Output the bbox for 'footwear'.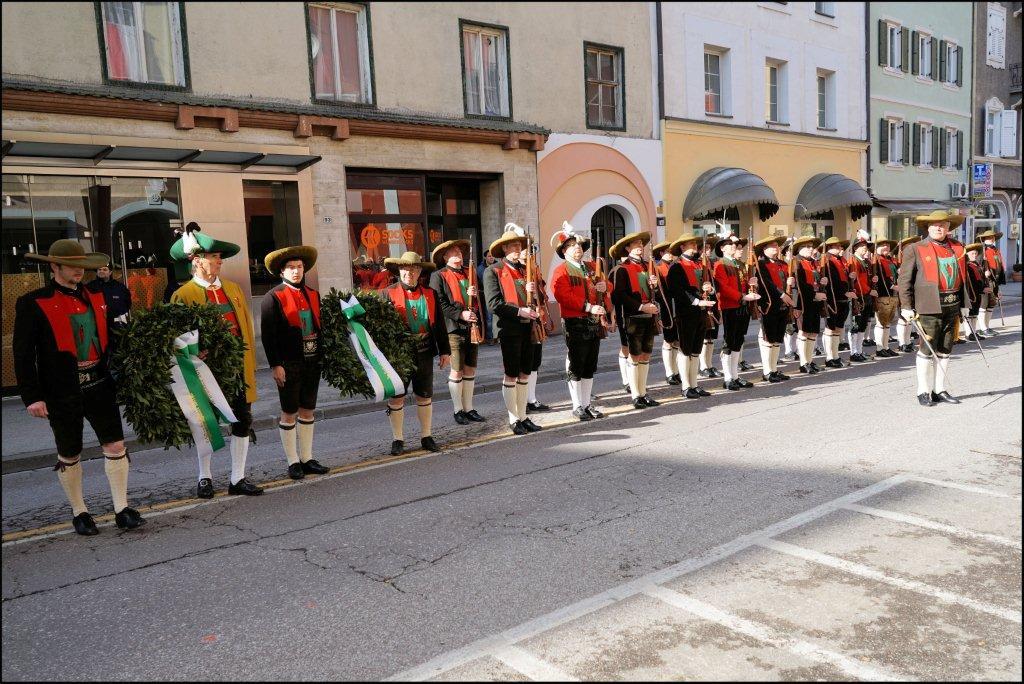
{"x1": 827, "y1": 356, "x2": 841, "y2": 369}.
